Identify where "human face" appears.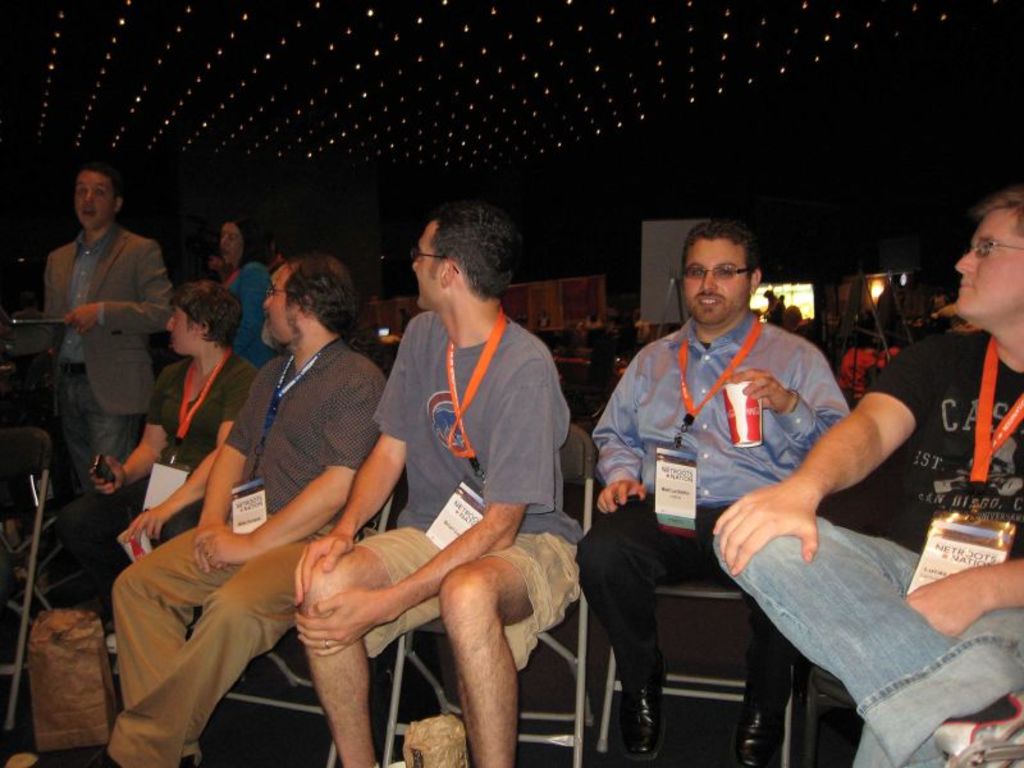
Appears at bbox=(160, 308, 201, 358).
